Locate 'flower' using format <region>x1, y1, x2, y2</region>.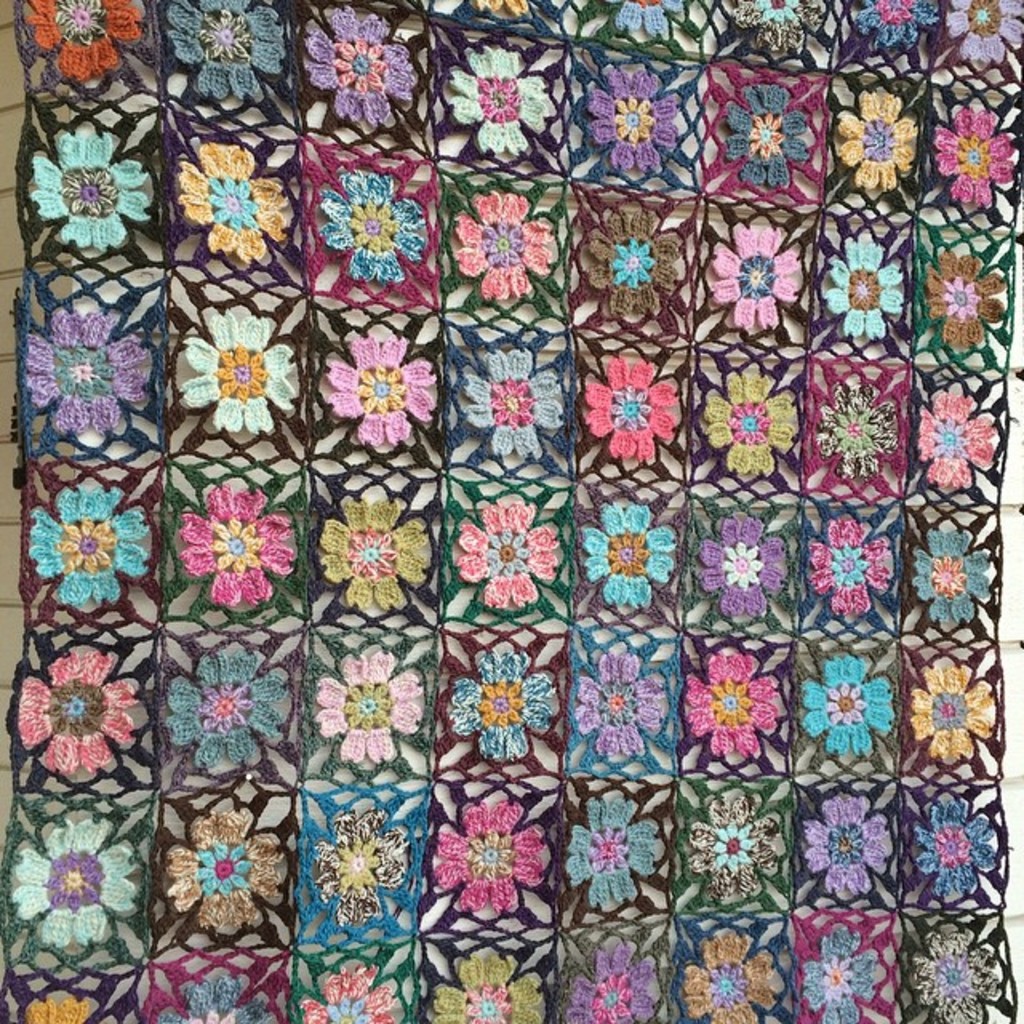
<region>318, 166, 421, 278</region>.
